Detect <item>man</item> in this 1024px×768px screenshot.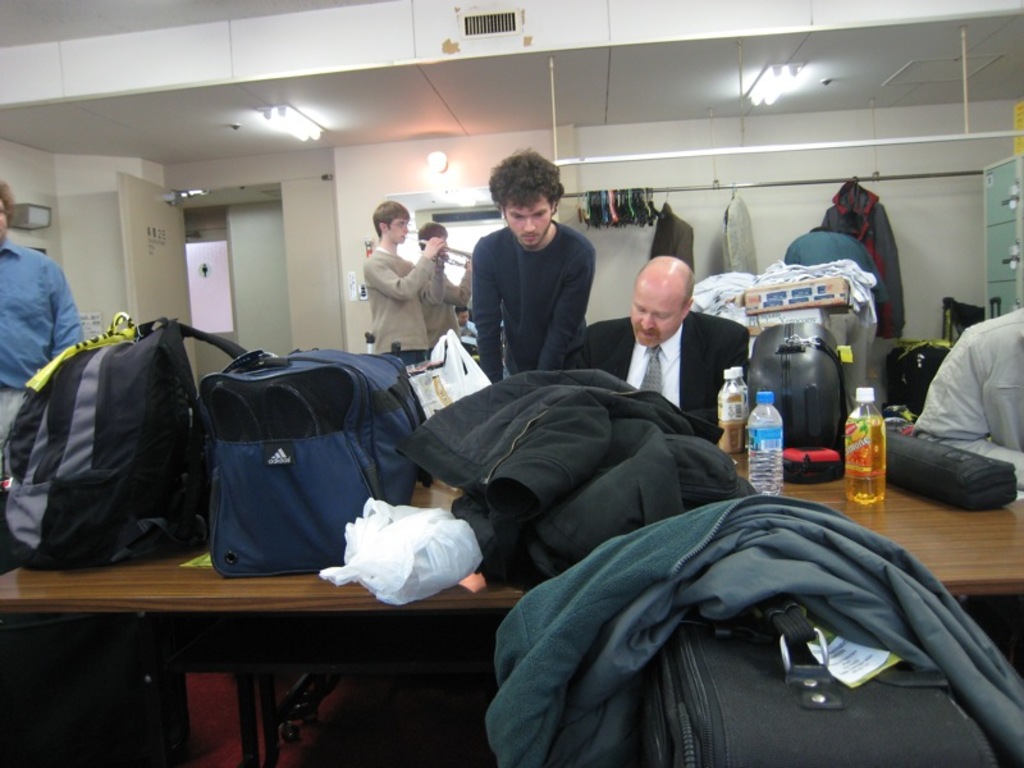
Detection: x1=0, y1=180, x2=82, y2=498.
